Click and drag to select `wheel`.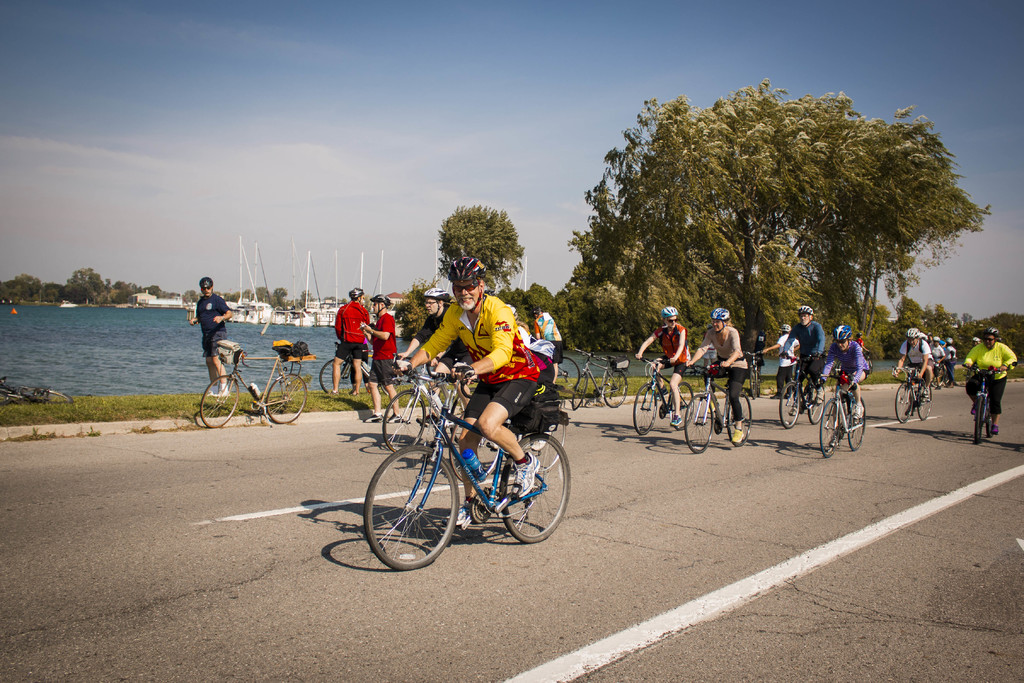
Selection: [451, 388, 476, 443].
